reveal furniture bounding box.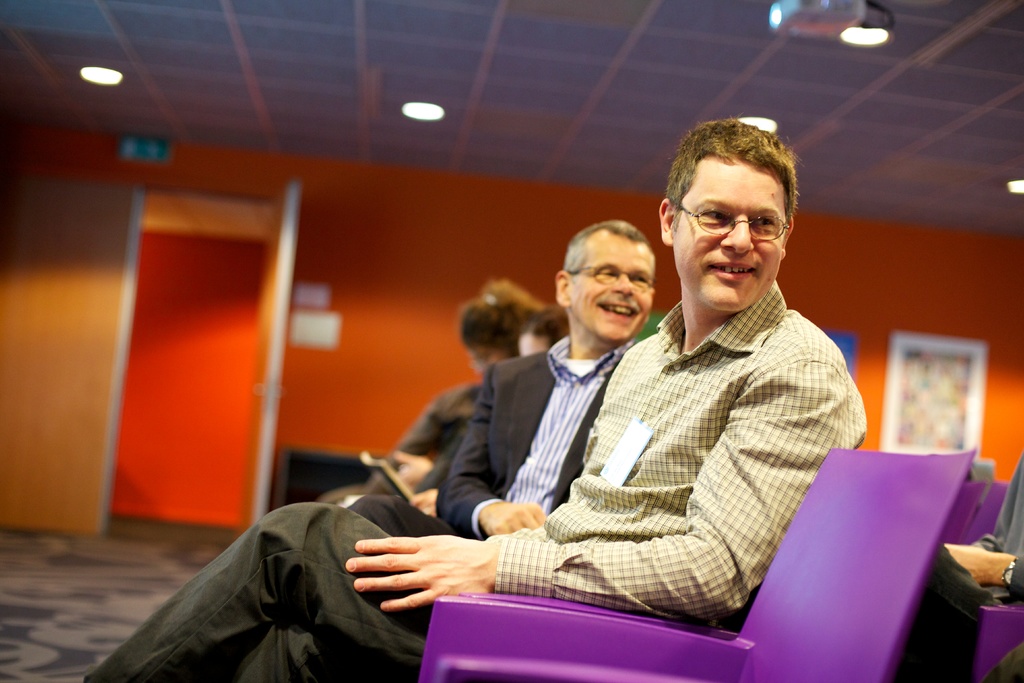
Revealed: box(977, 607, 1023, 682).
